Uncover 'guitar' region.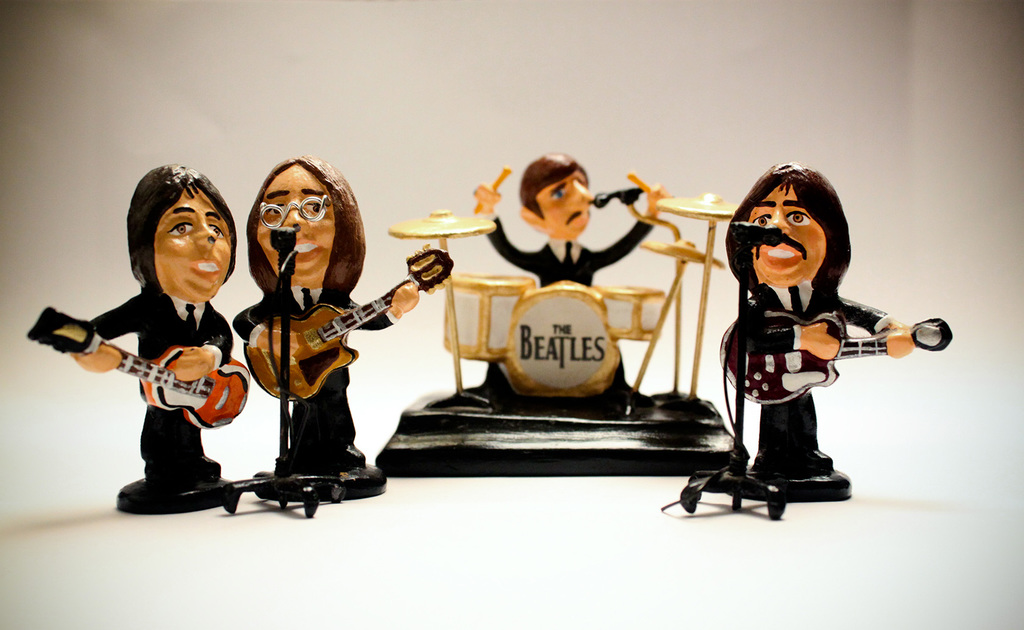
Uncovered: box(716, 302, 952, 408).
